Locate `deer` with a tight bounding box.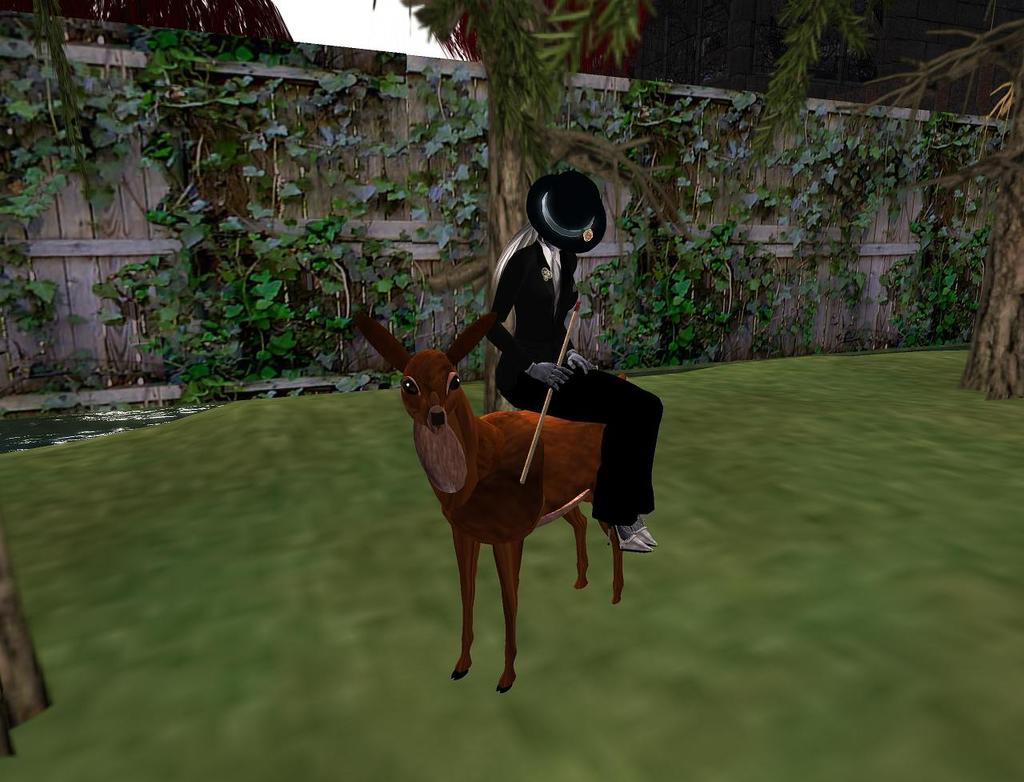
region(357, 308, 630, 688).
